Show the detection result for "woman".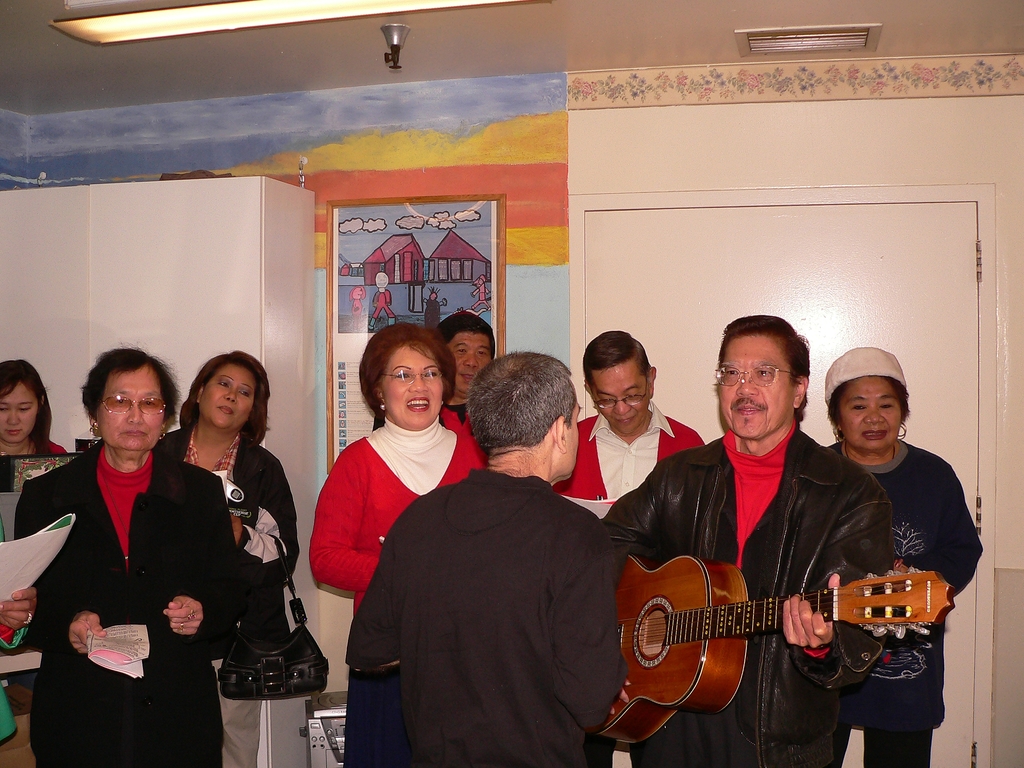
163:351:296:767.
